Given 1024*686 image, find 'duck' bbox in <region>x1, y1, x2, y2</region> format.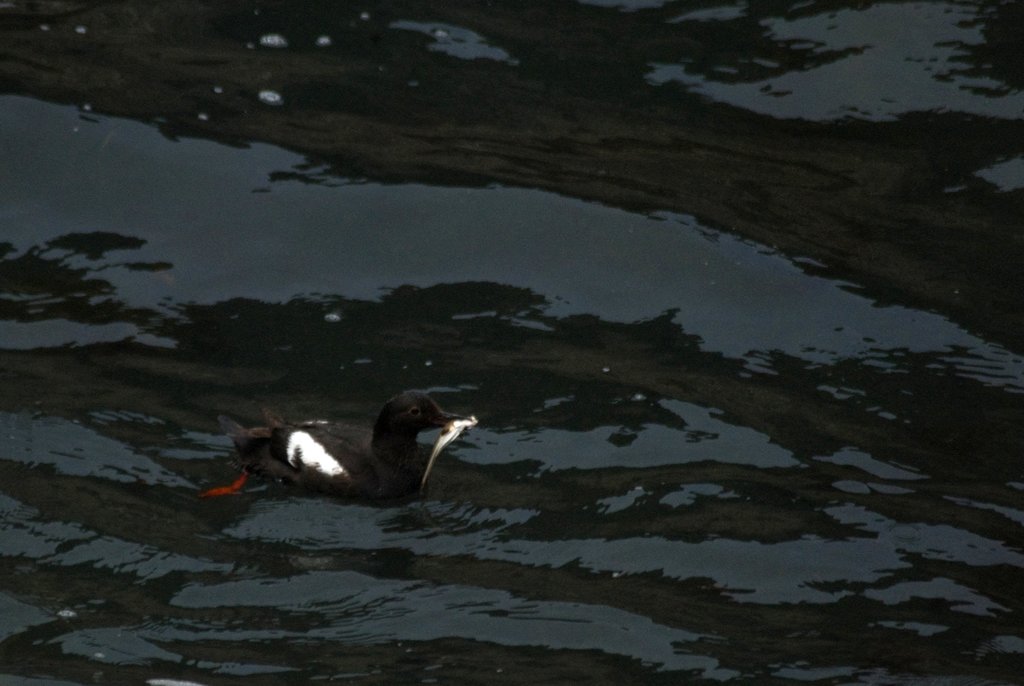
<region>241, 379, 450, 512</region>.
